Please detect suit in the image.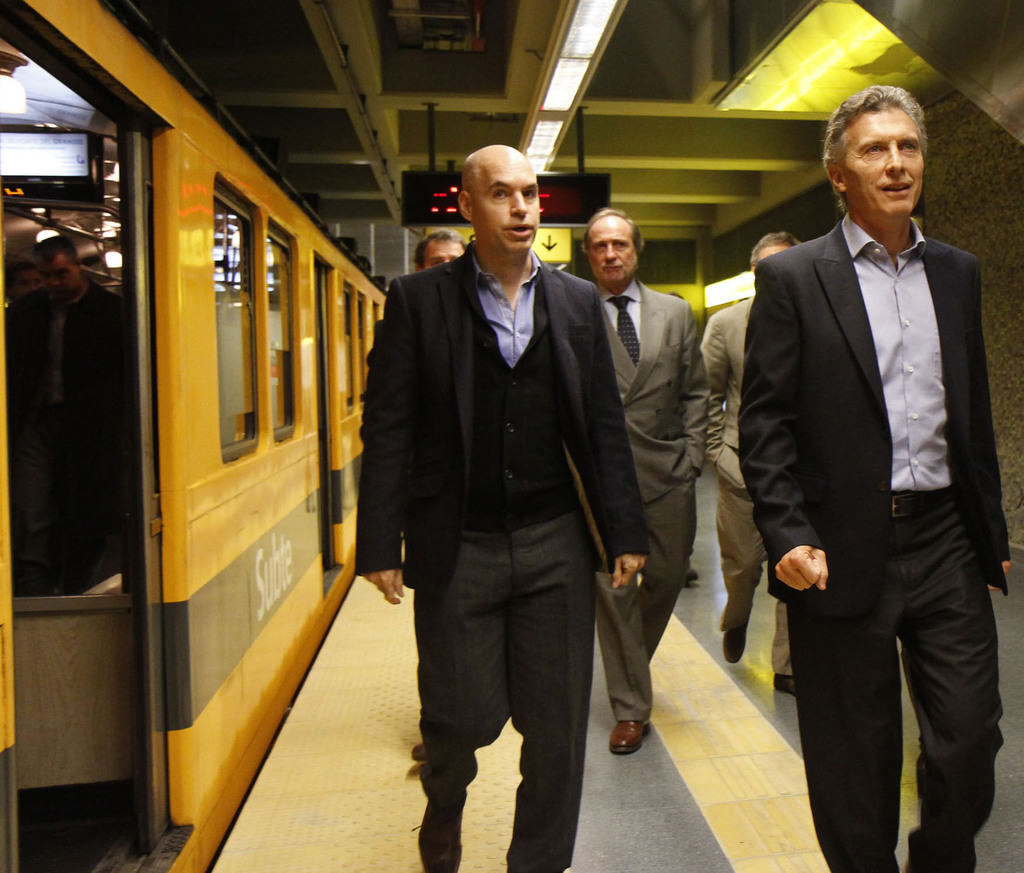
728,65,1009,868.
